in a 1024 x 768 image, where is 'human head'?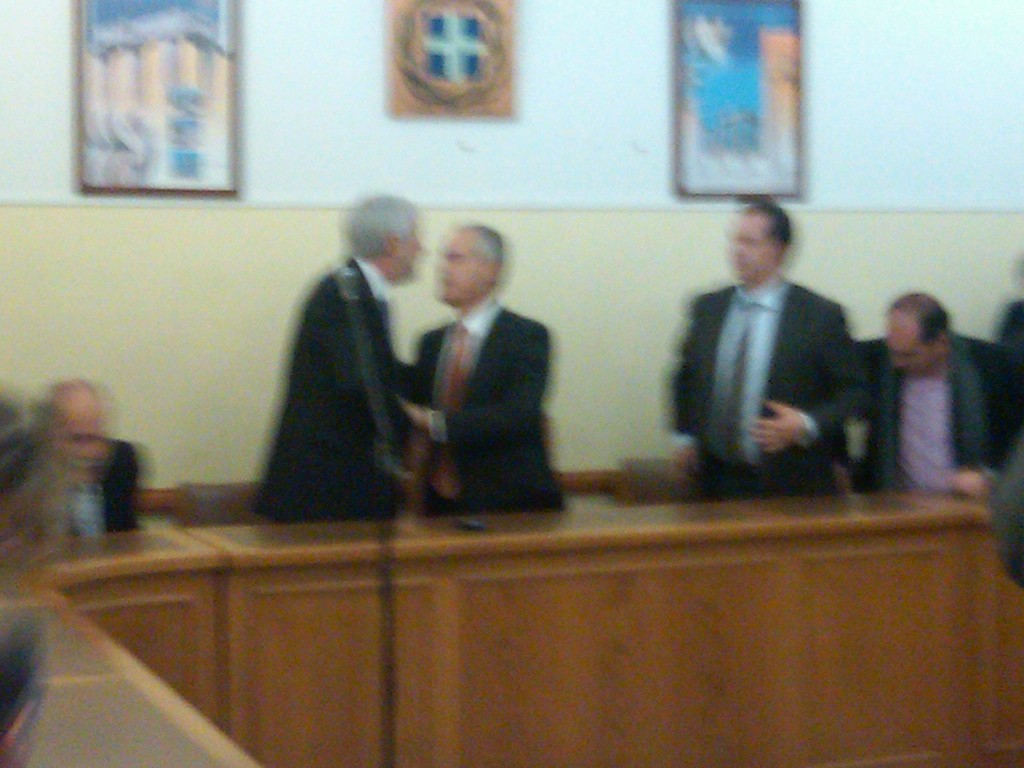
bbox=(40, 378, 104, 483).
